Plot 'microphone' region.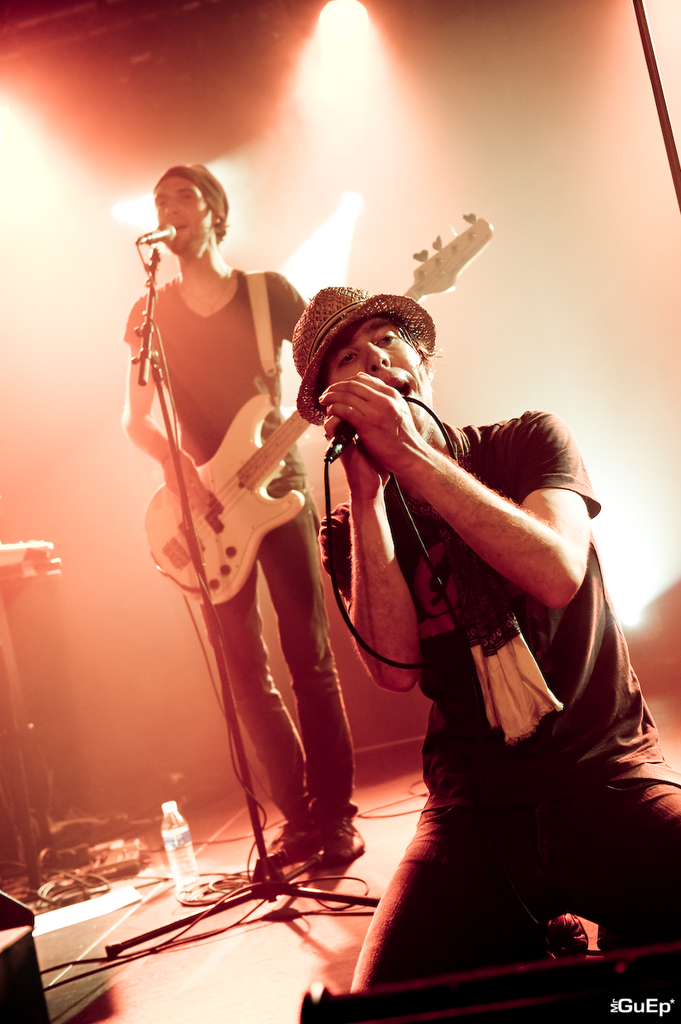
Plotted at box(320, 399, 412, 462).
